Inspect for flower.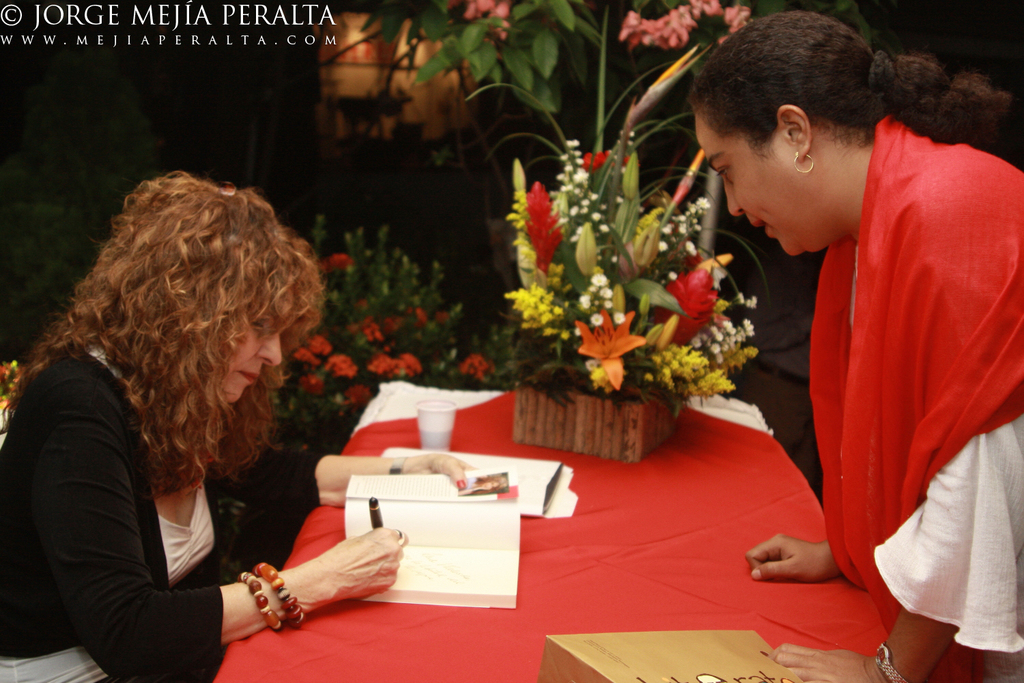
Inspection: (442,0,515,57).
